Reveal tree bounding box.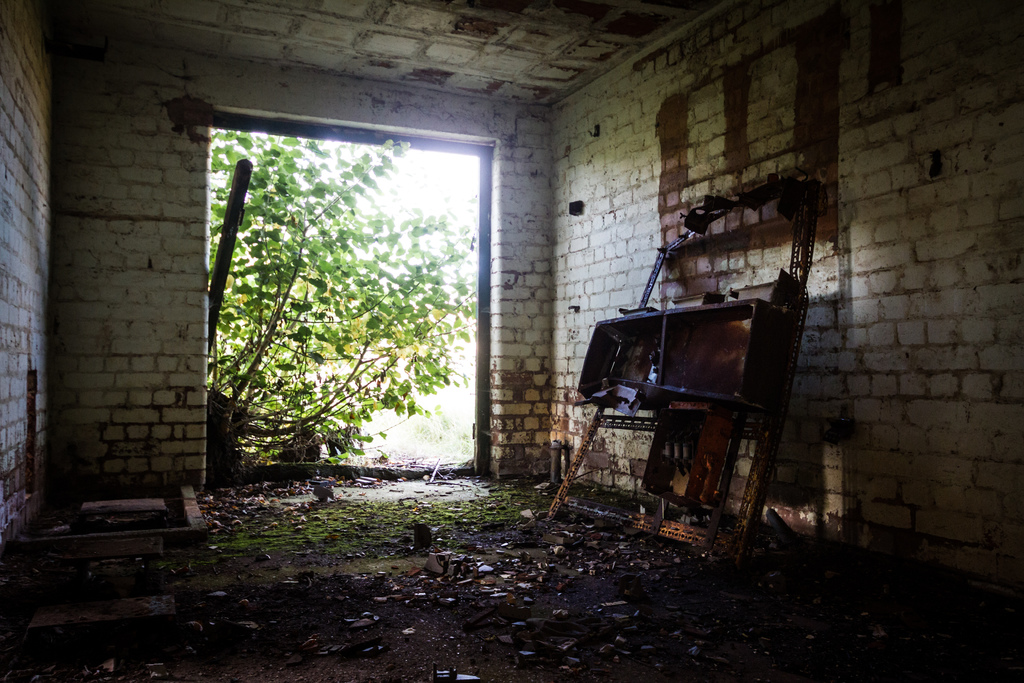
Revealed: region(170, 103, 542, 493).
